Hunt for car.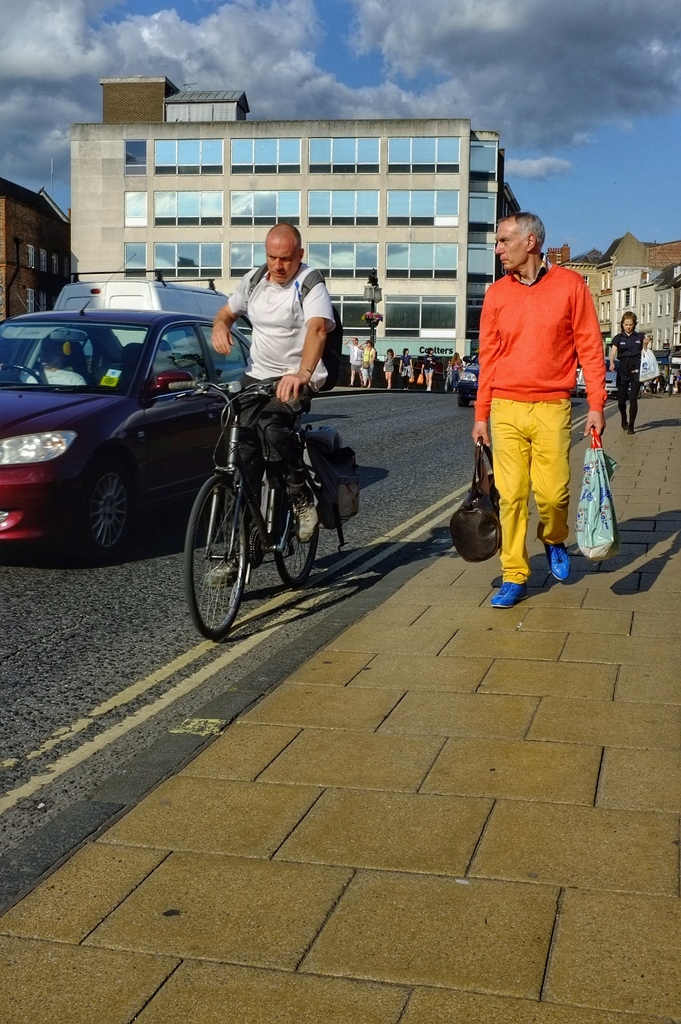
Hunted down at locate(461, 347, 480, 403).
